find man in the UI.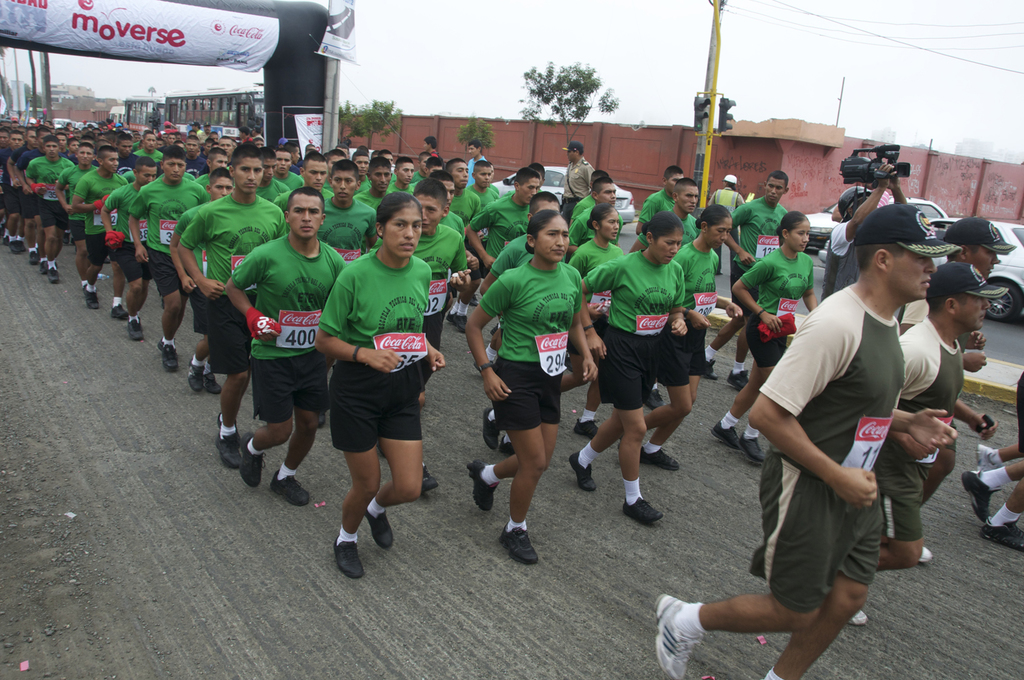
UI element at 560 140 596 215.
